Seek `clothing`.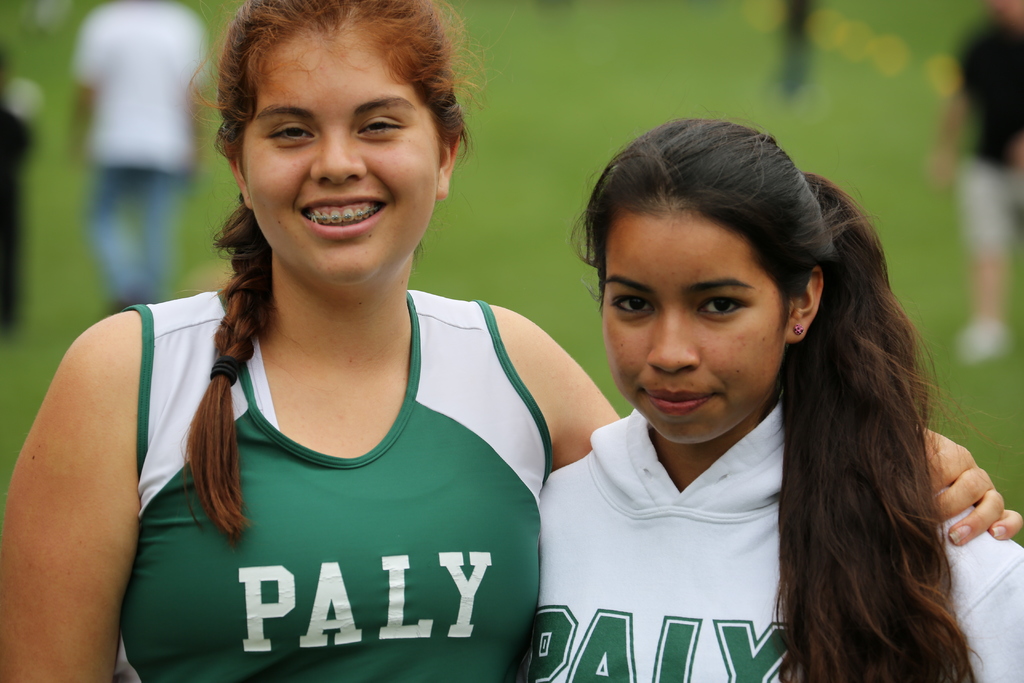
<region>59, 317, 607, 655</region>.
